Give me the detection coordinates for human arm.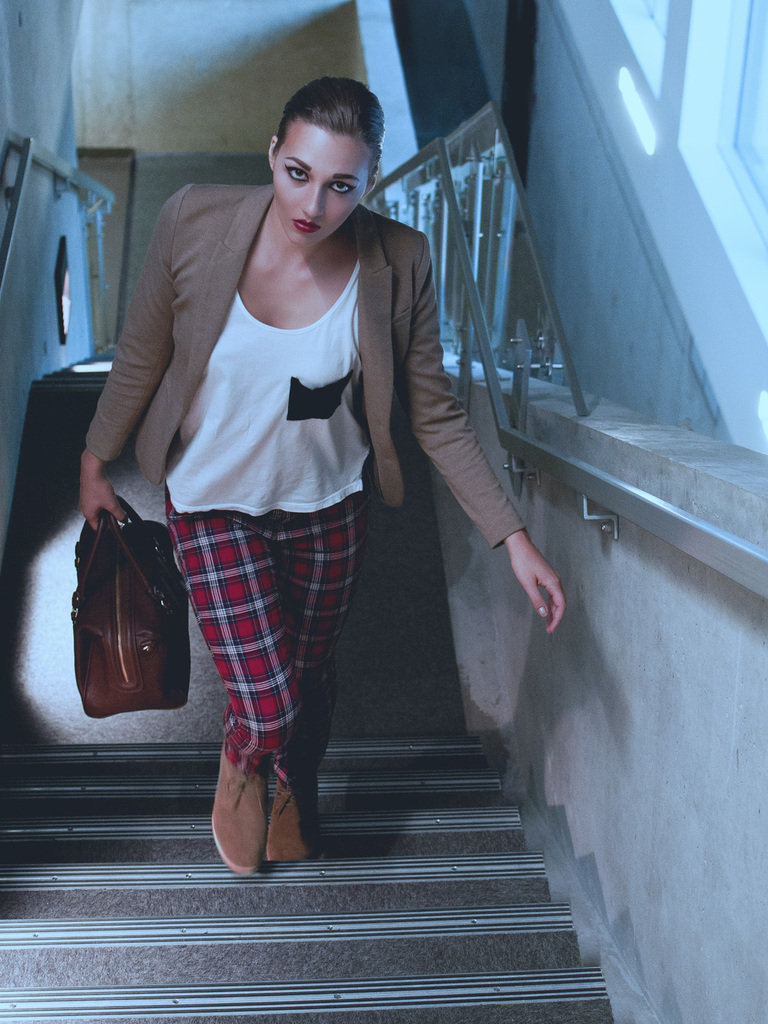
bbox=[85, 187, 221, 526].
